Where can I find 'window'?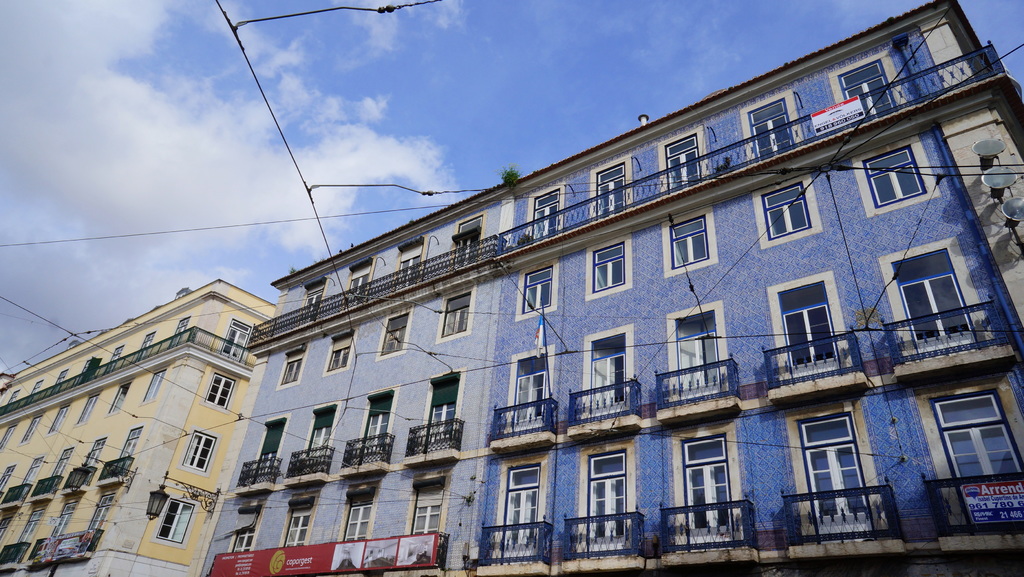
You can find it at 665/209/704/270.
